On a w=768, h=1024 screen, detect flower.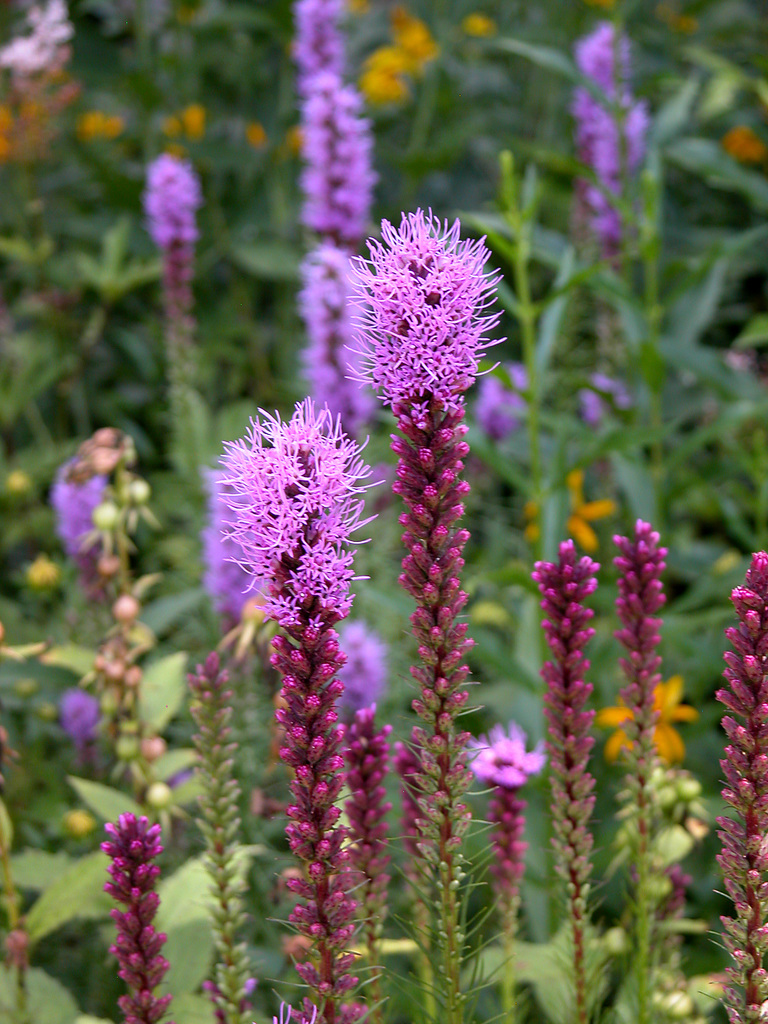
box(102, 810, 170, 1022).
